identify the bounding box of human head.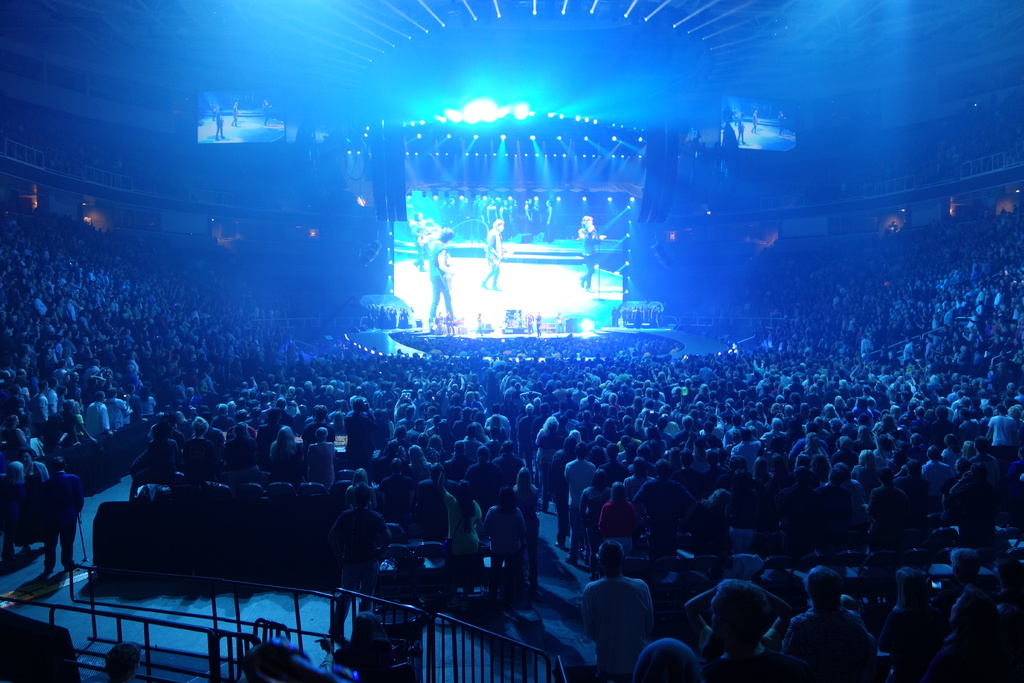
<region>589, 533, 630, 580</region>.
